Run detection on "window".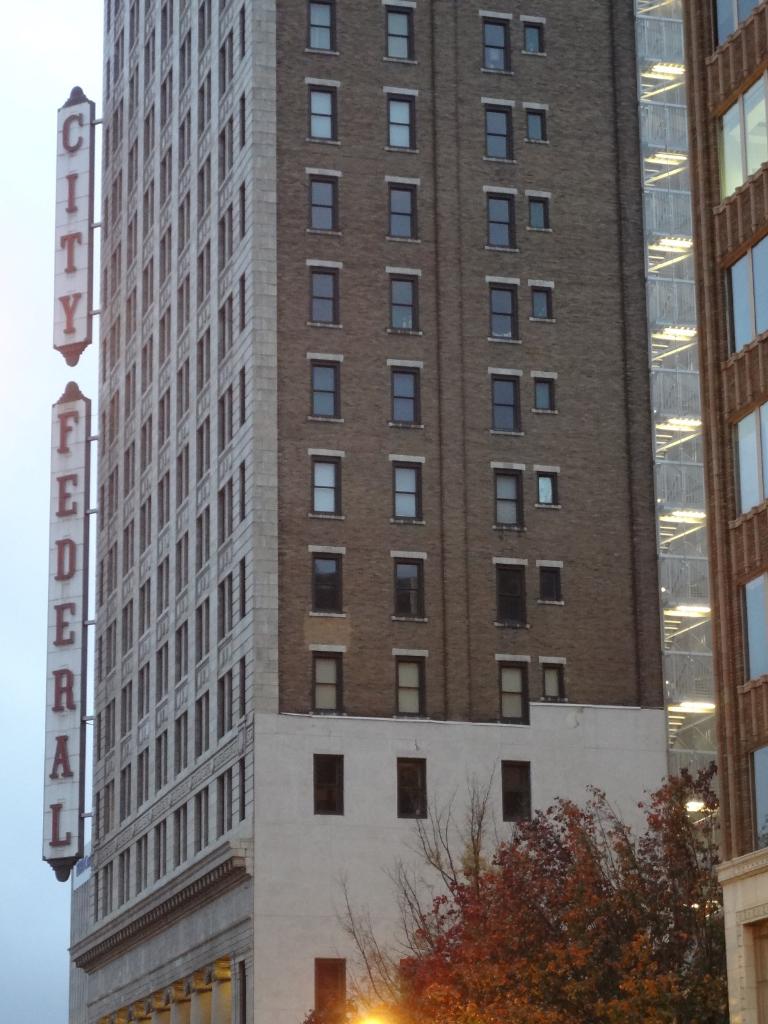
Result: (left=399, top=652, right=431, bottom=726).
